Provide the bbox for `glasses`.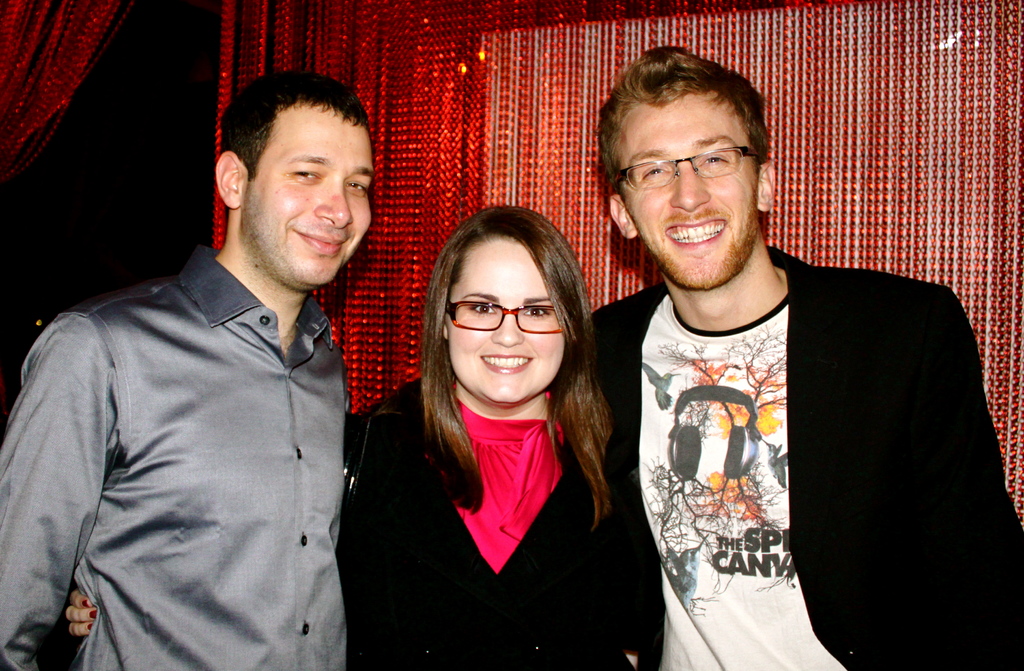
Rect(446, 302, 575, 346).
